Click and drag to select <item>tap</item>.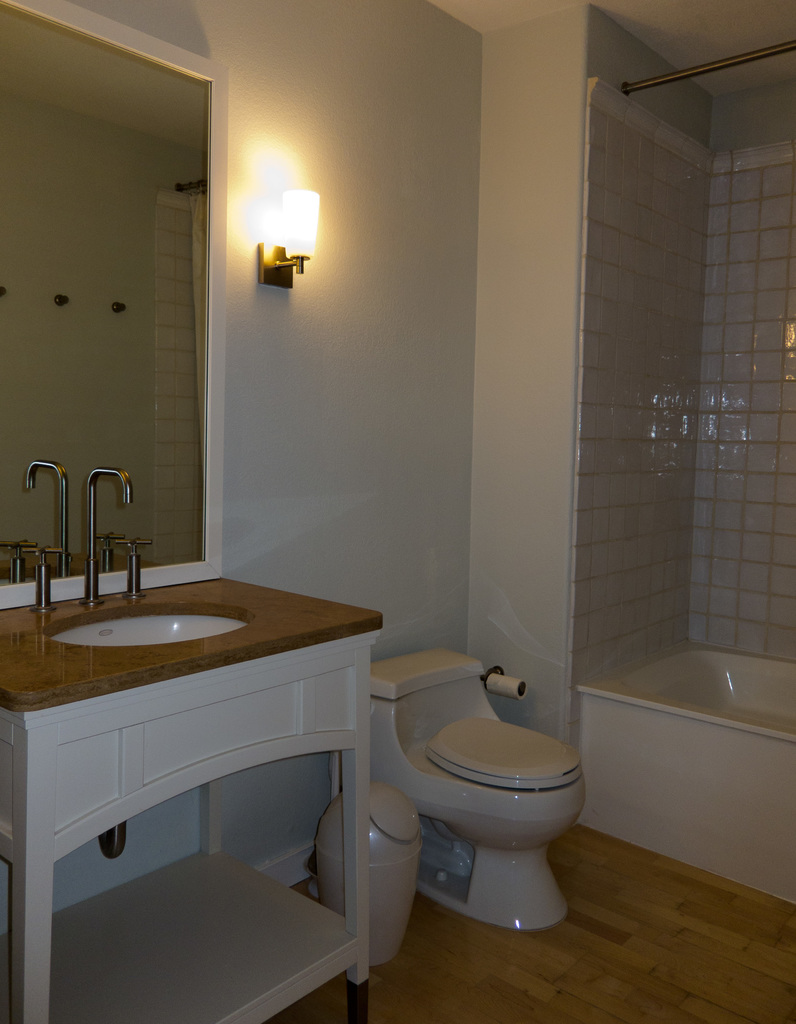
Selection: (left=121, top=539, right=154, bottom=600).
